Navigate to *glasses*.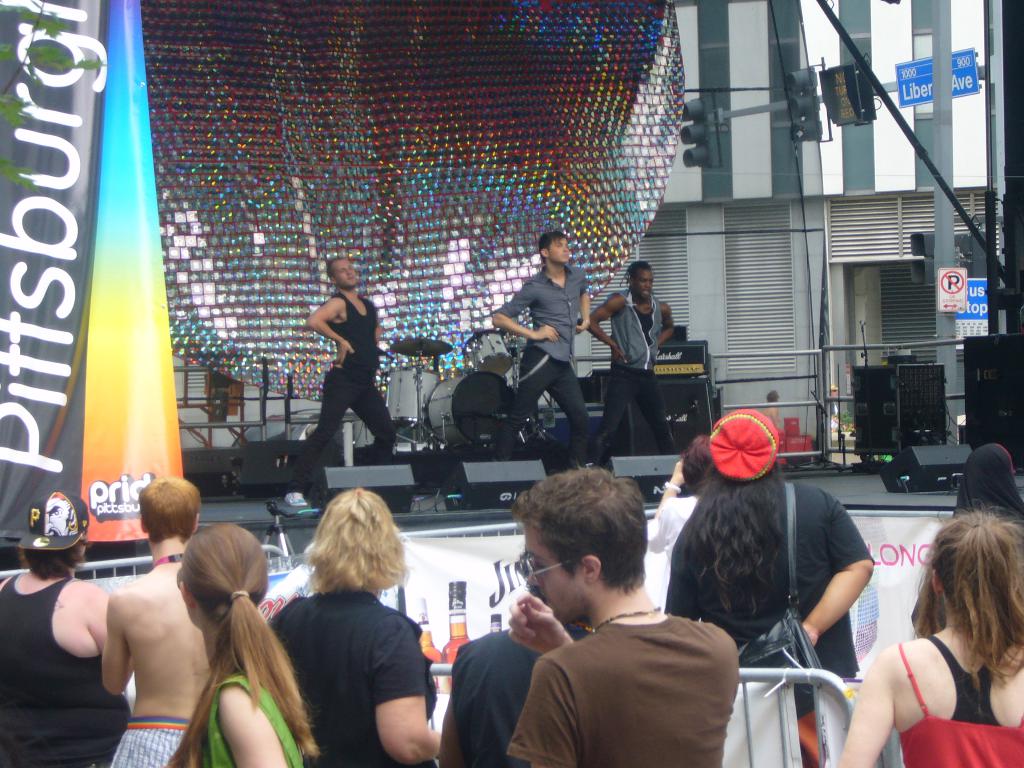
Navigation target: 527 557 573 587.
